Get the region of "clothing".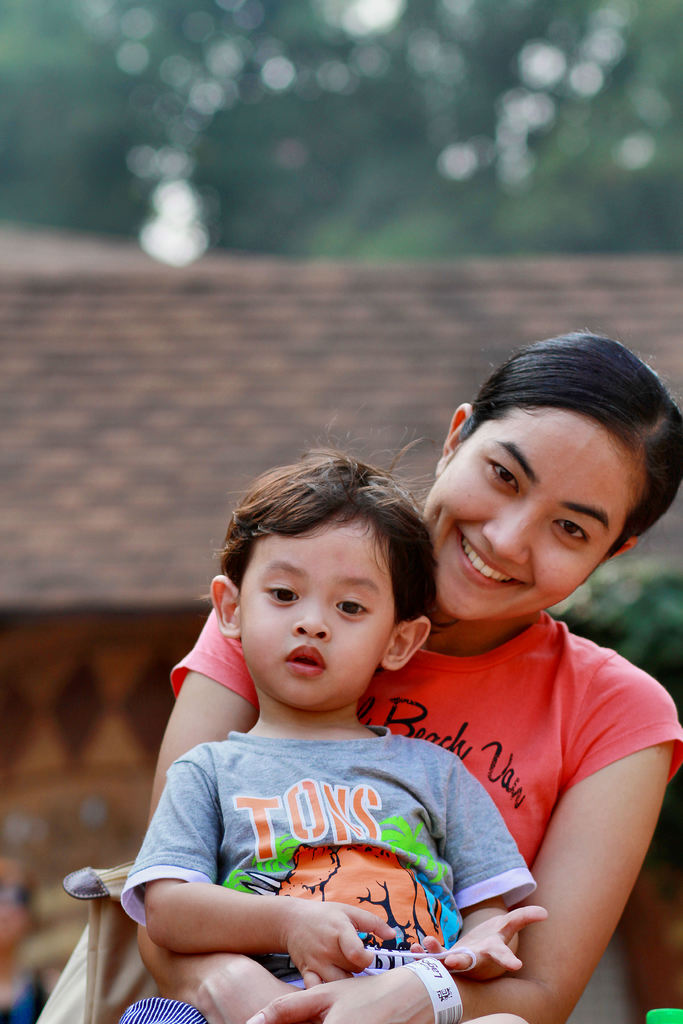
<box>115,734,543,1020</box>.
